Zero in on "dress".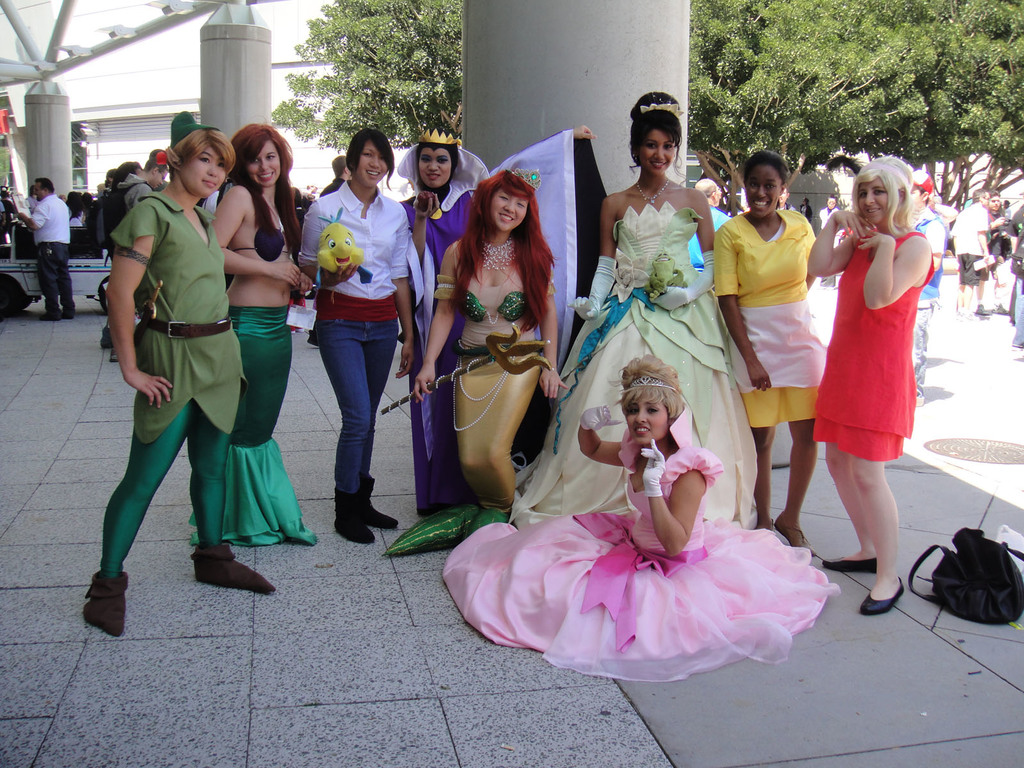
Zeroed in: <box>440,403,837,680</box>.
